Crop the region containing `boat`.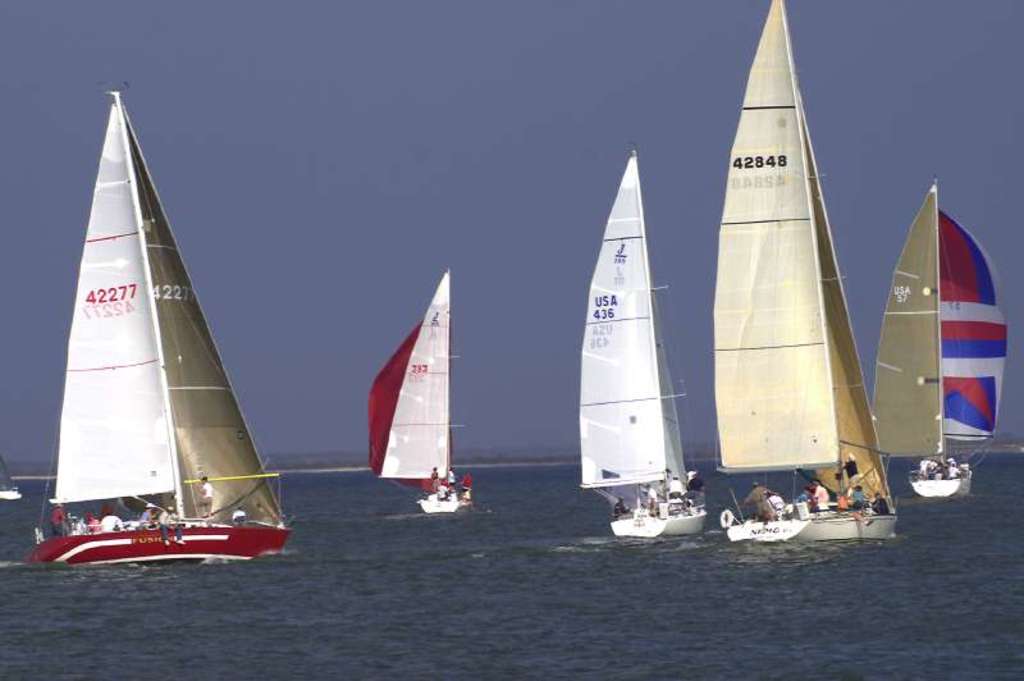
Crop region: (573,122,701,540).
